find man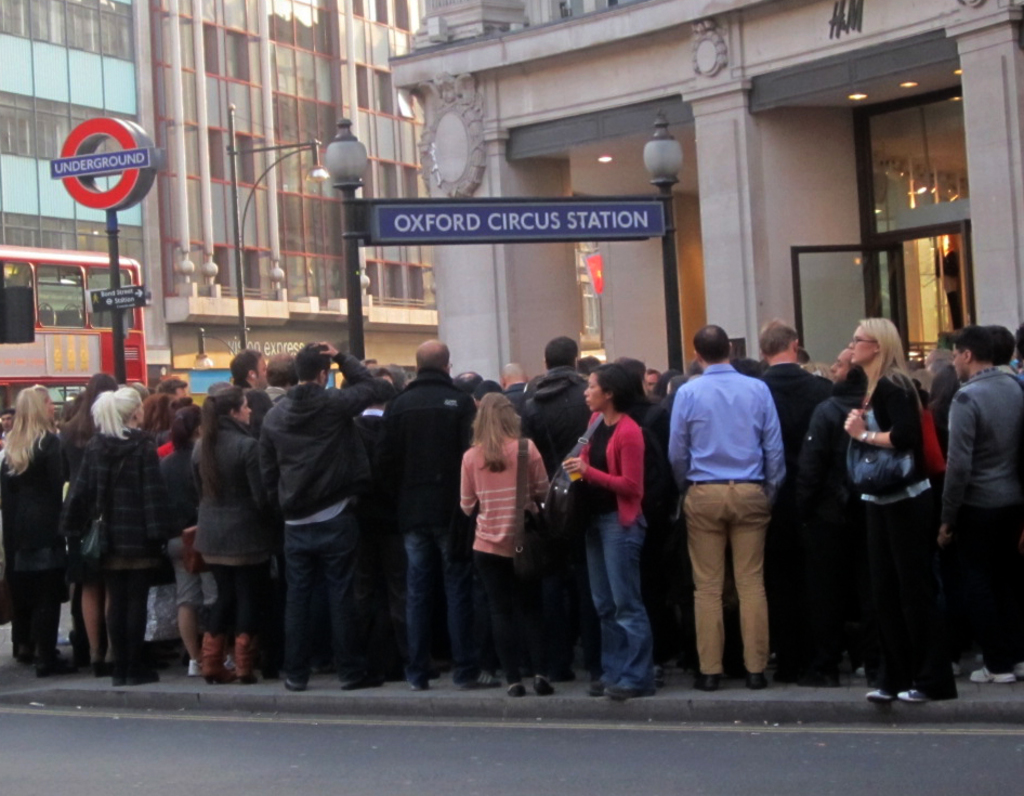
select_region(928, 329, 1023, 701)
